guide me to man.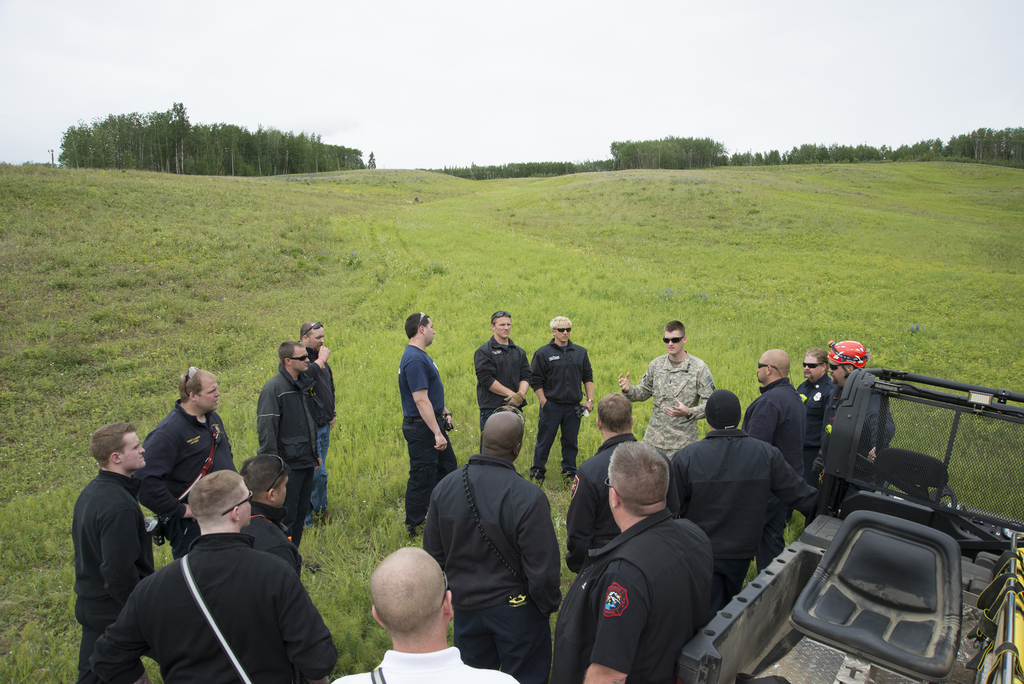
Guidance: 617/317/717/466.
